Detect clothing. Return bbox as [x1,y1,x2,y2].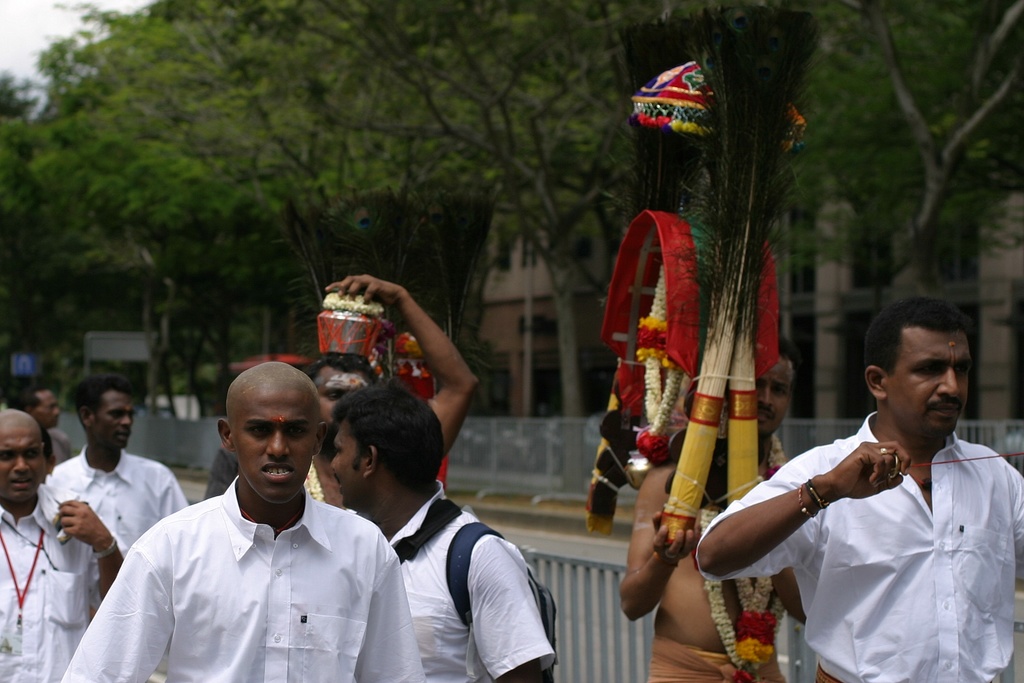
[696,408,1023,682].
